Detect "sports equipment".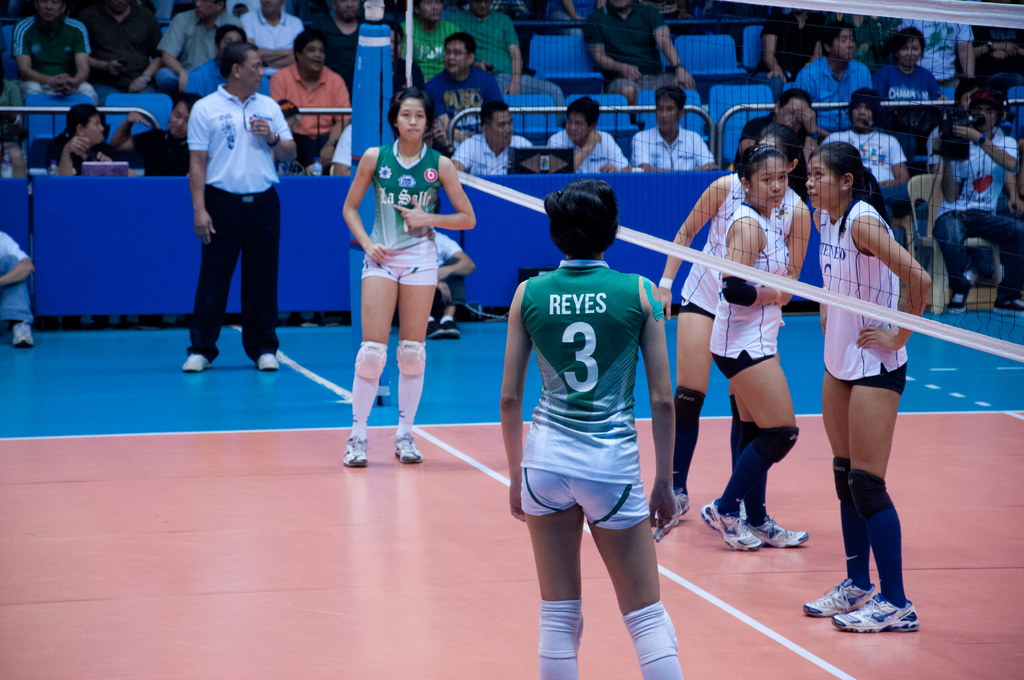
Detected at l=737, t=517, r=804, b=547.
